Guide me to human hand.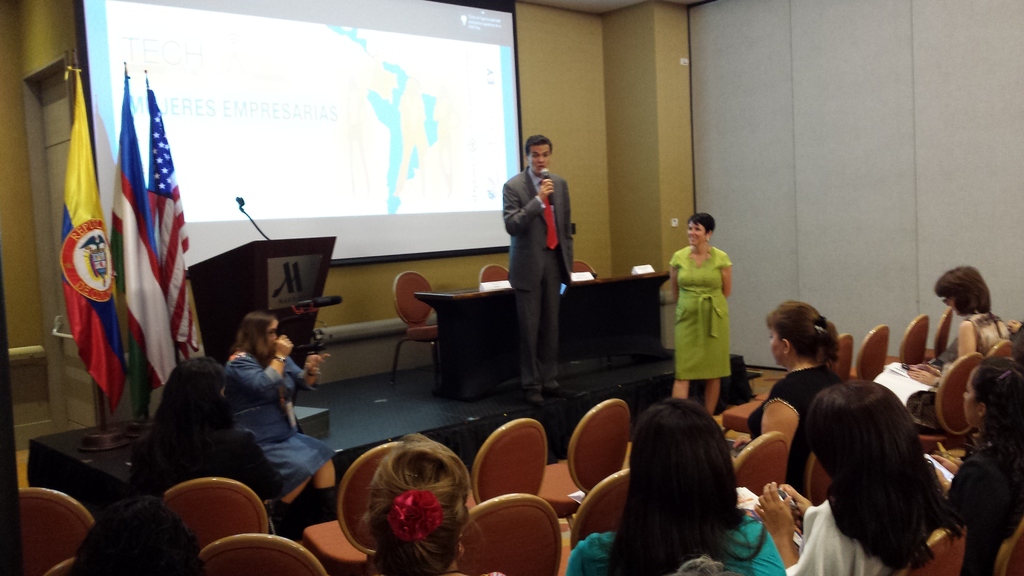
Guidance: [x1=781, y1=483, x2=814, y2=538].
